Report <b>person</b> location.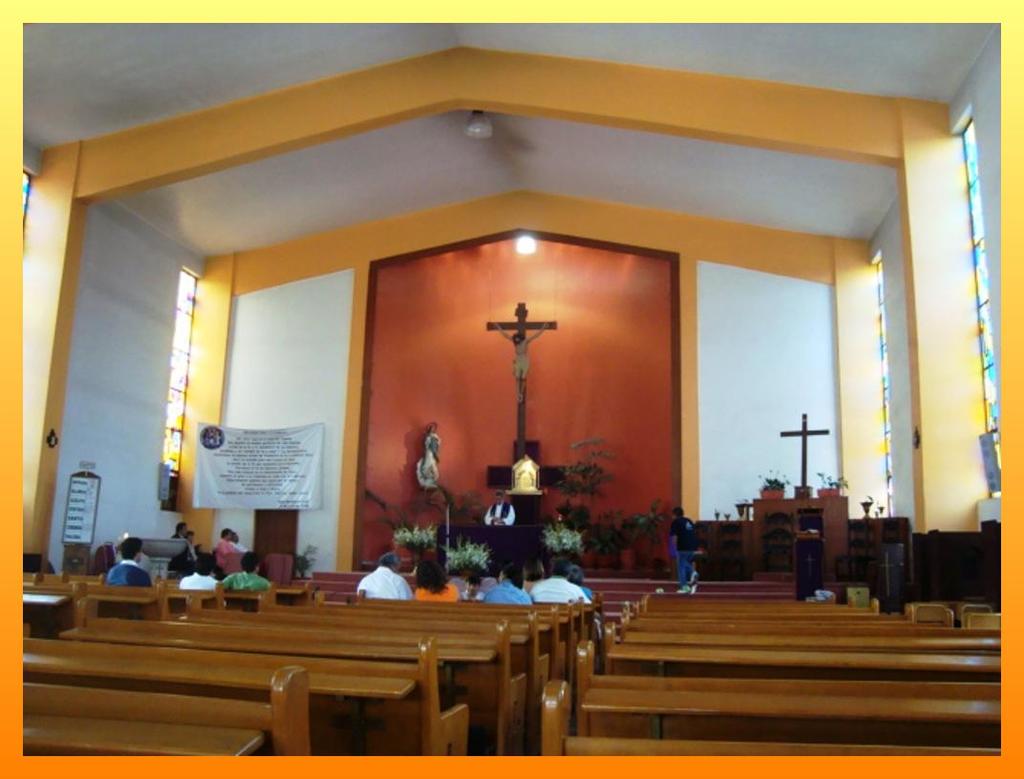
Report: BBox(409, 550, 460, 598).
